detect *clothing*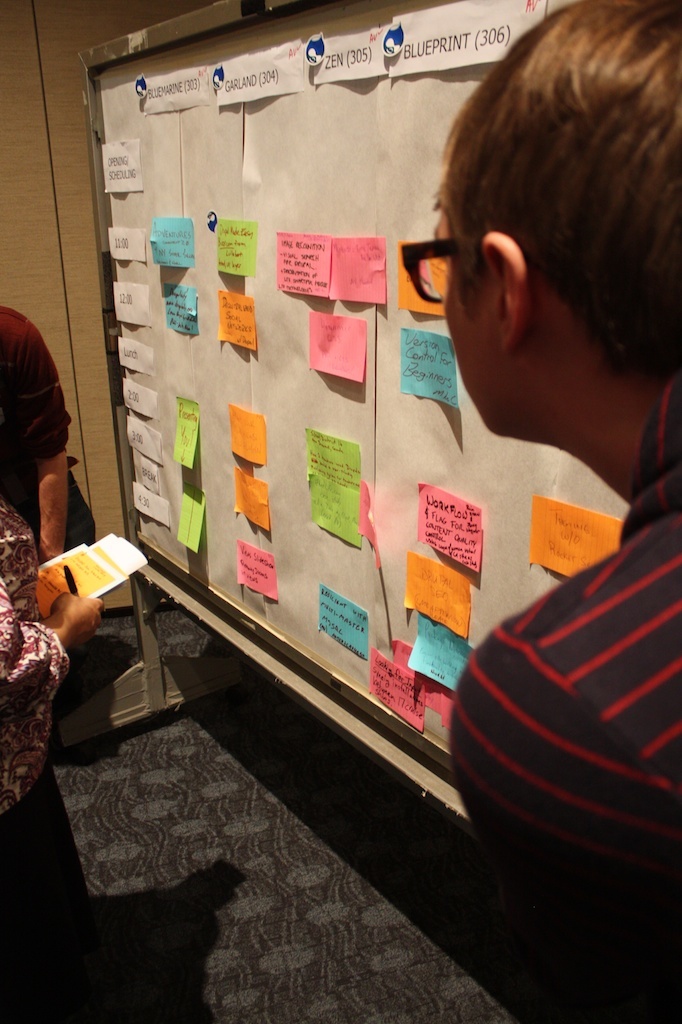
left=0, top=512, right=75, bottom=790
